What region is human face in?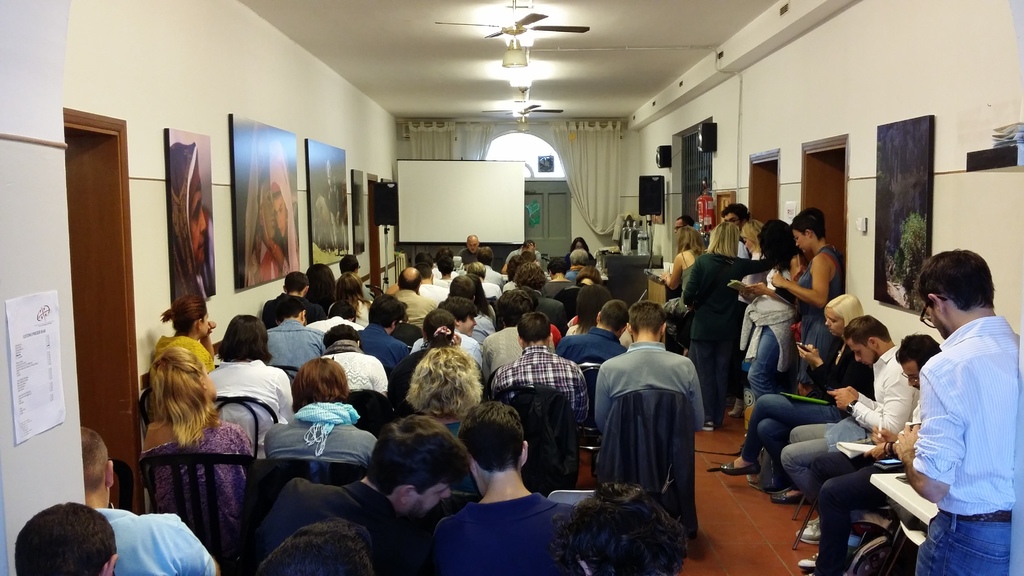
[x1=460, y1=318, x2=476, y2=334].
